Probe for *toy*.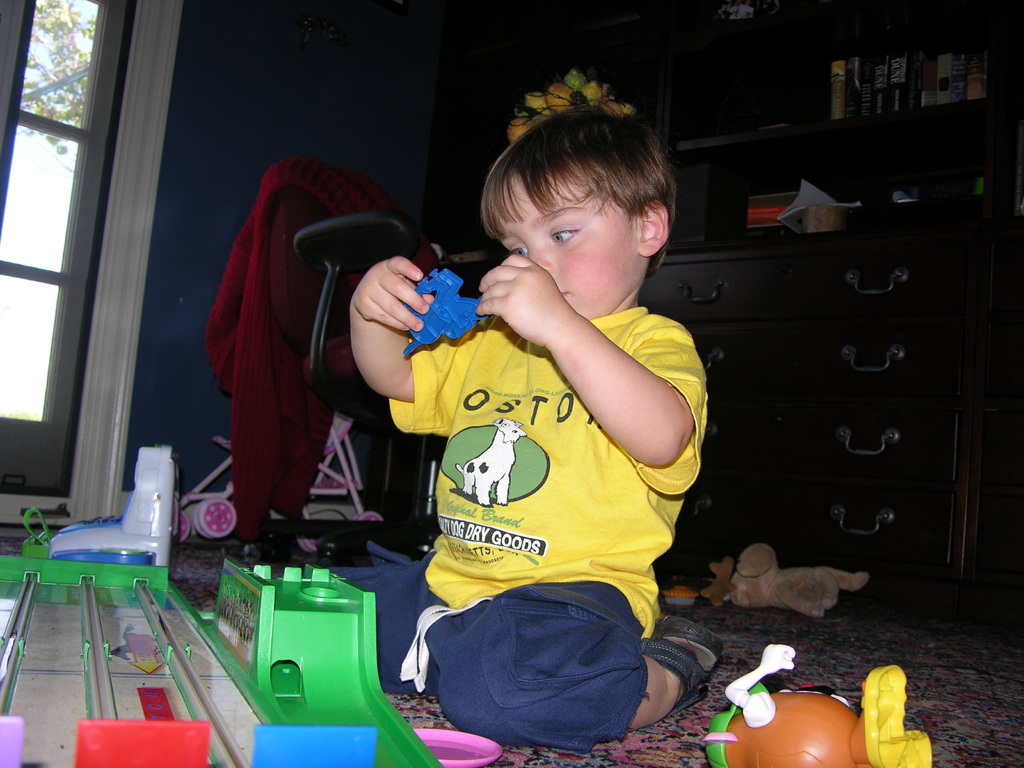
Probe result: [396,252,482,371].
